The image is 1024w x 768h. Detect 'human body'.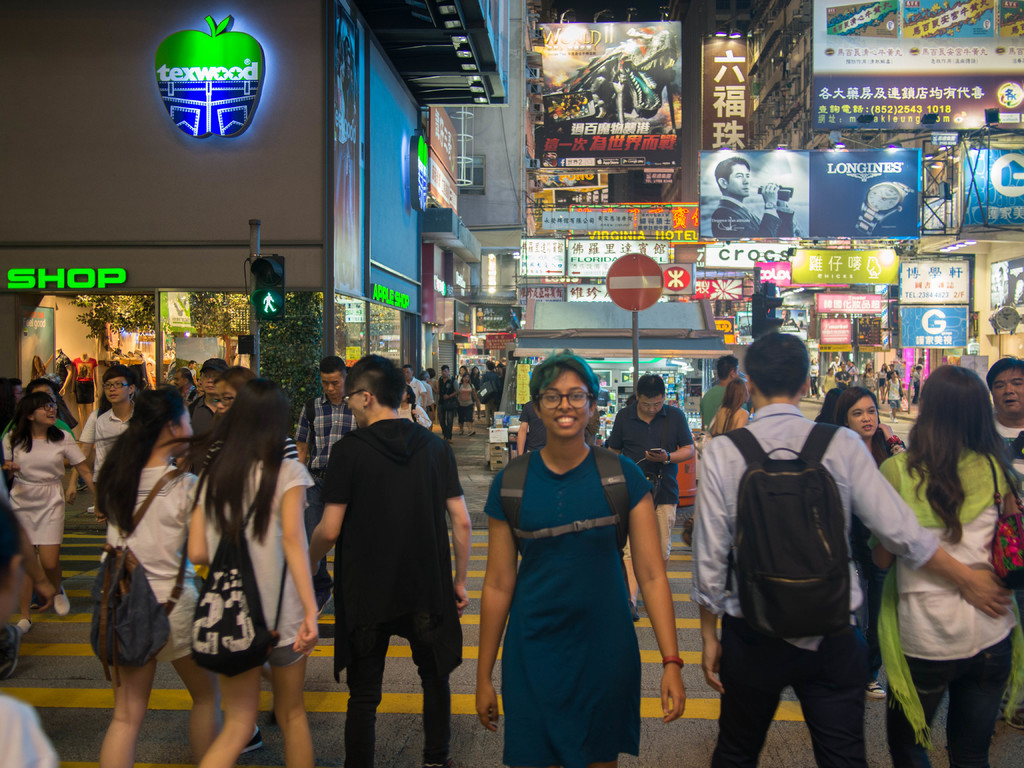
Detection: box(486, 356, 666, 764).
